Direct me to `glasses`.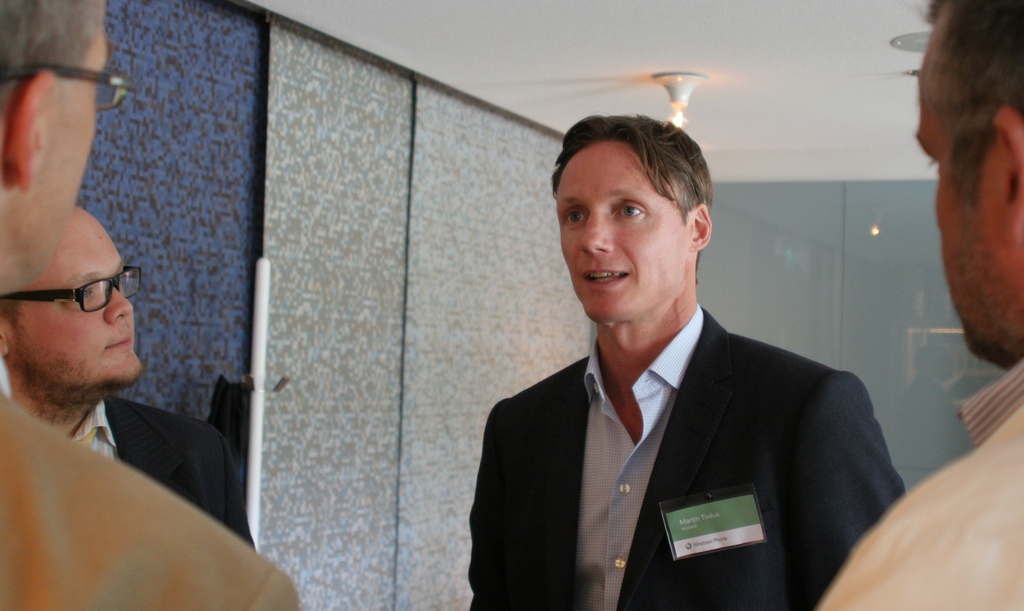
Direction: 0/60/130/113.
